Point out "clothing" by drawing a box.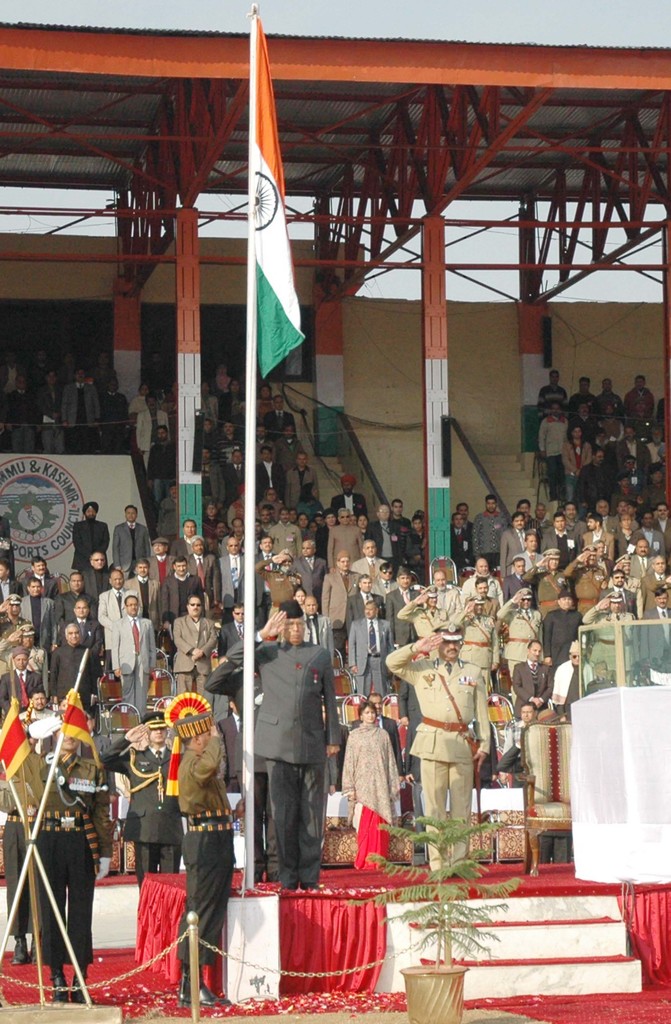
detection(222, 499, 241, 527).
